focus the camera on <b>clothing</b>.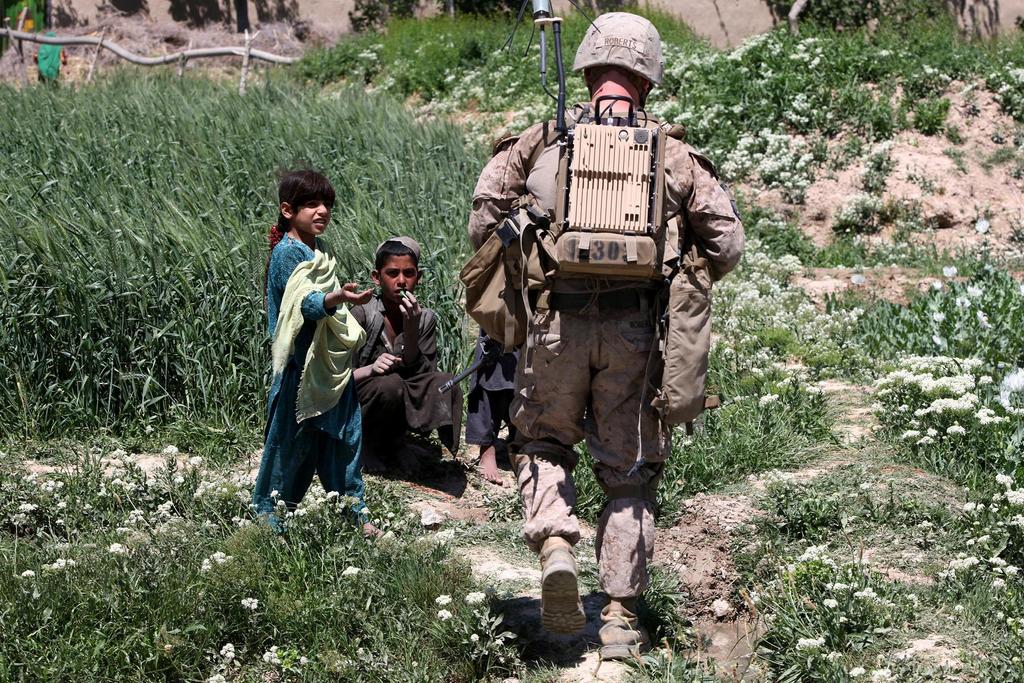
Focus region: <box>360,289,489,490</box>.
